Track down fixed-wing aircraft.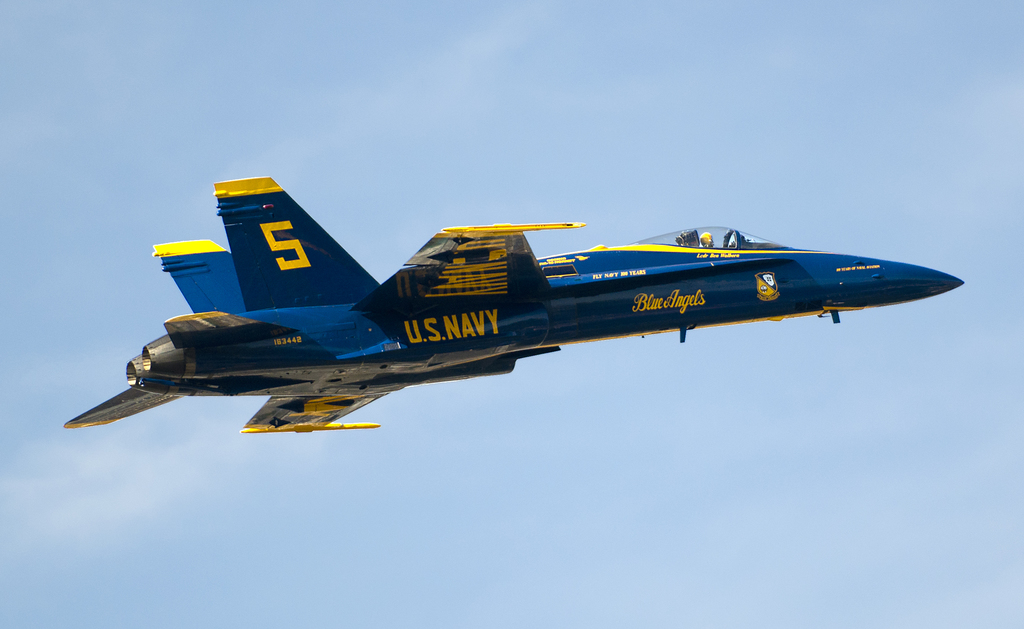
Tracked to locate(63, 175, 965, 429).
